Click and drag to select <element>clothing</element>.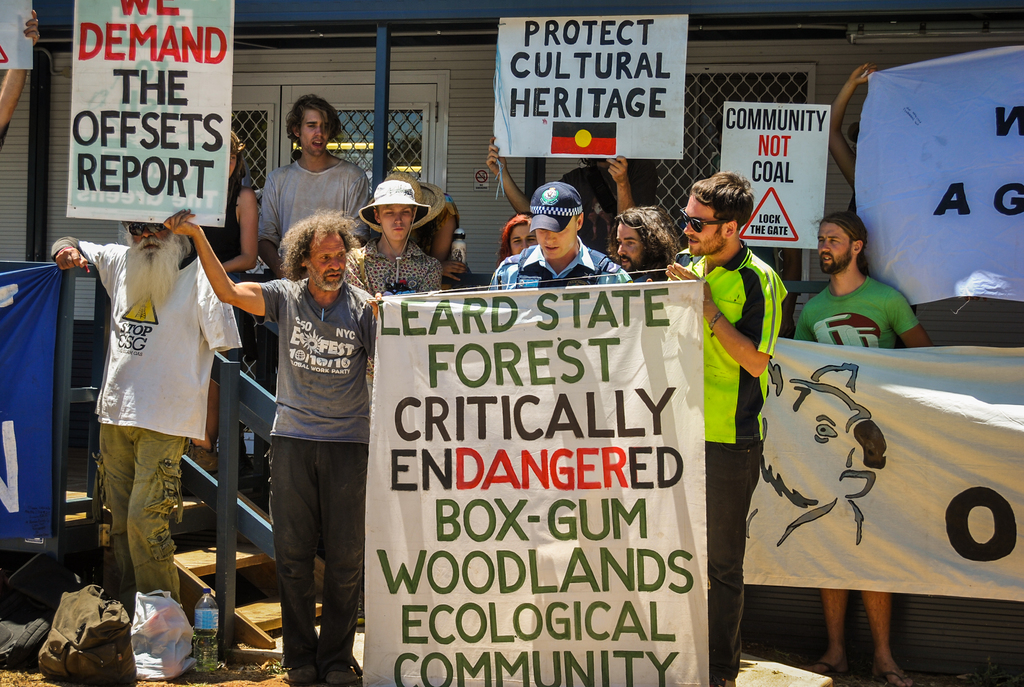
Selection: BBox(663, 230, 748, 677).
